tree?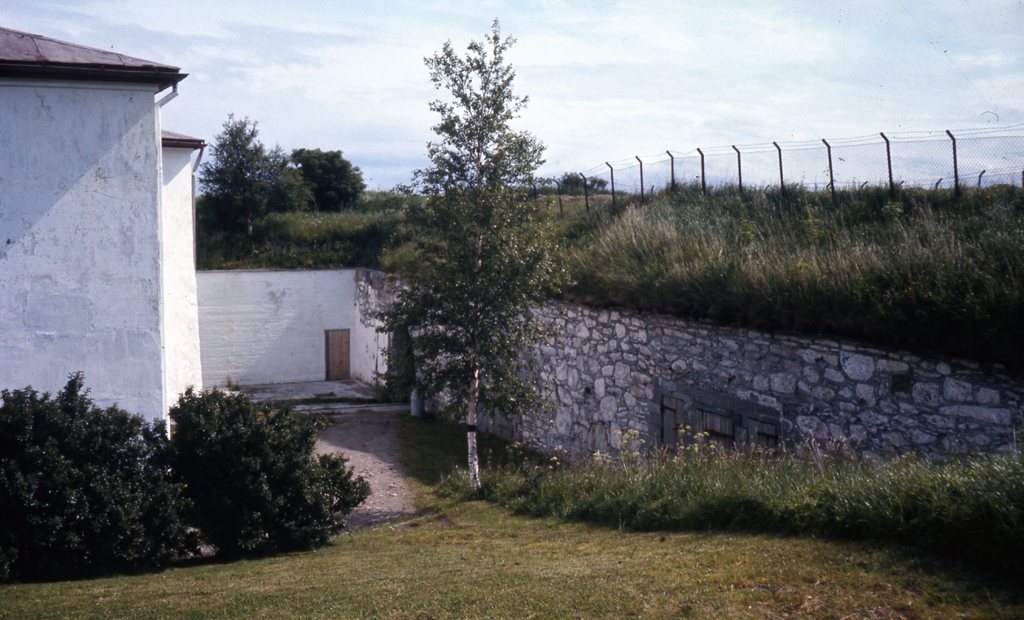
x1=385, y1=28, x2=573, y2=489
